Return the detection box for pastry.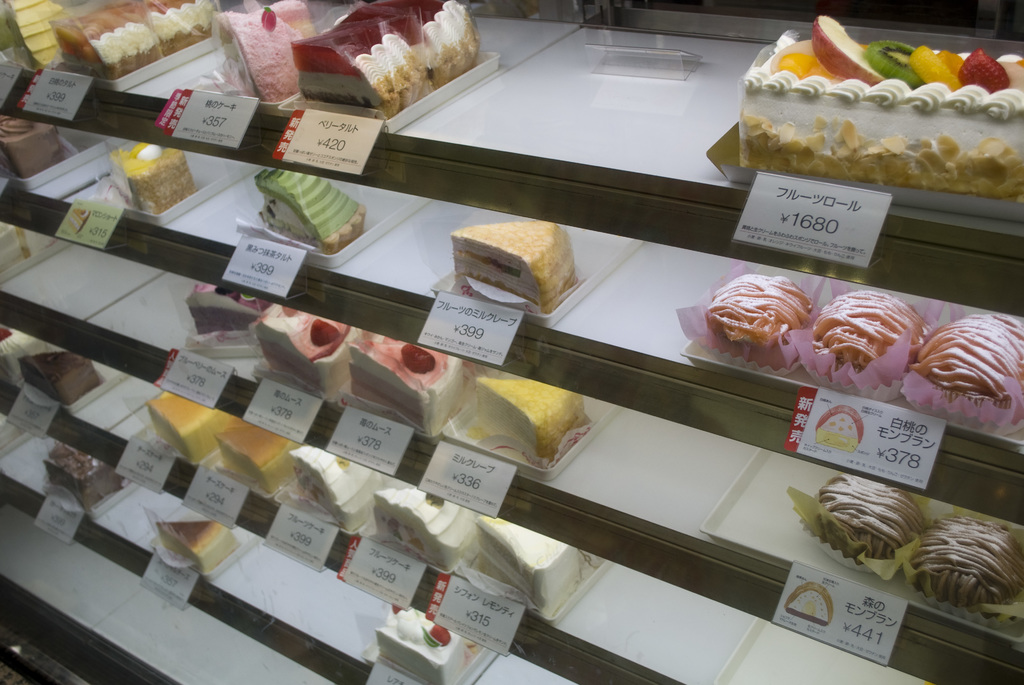
box(374, 489, 472, 569).
